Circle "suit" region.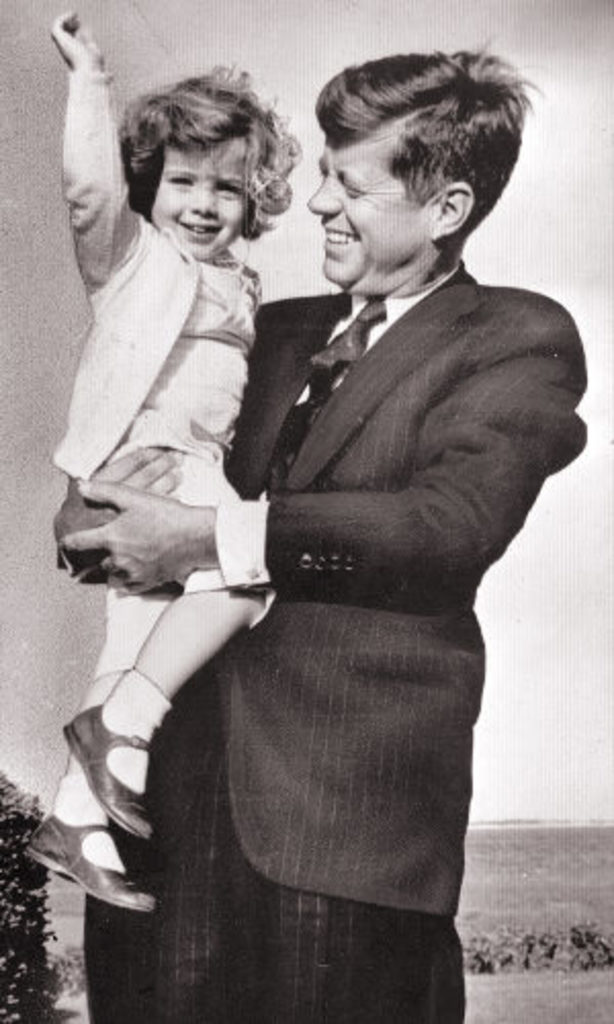
Region: l=111, t=184, r=555, b=1004.
